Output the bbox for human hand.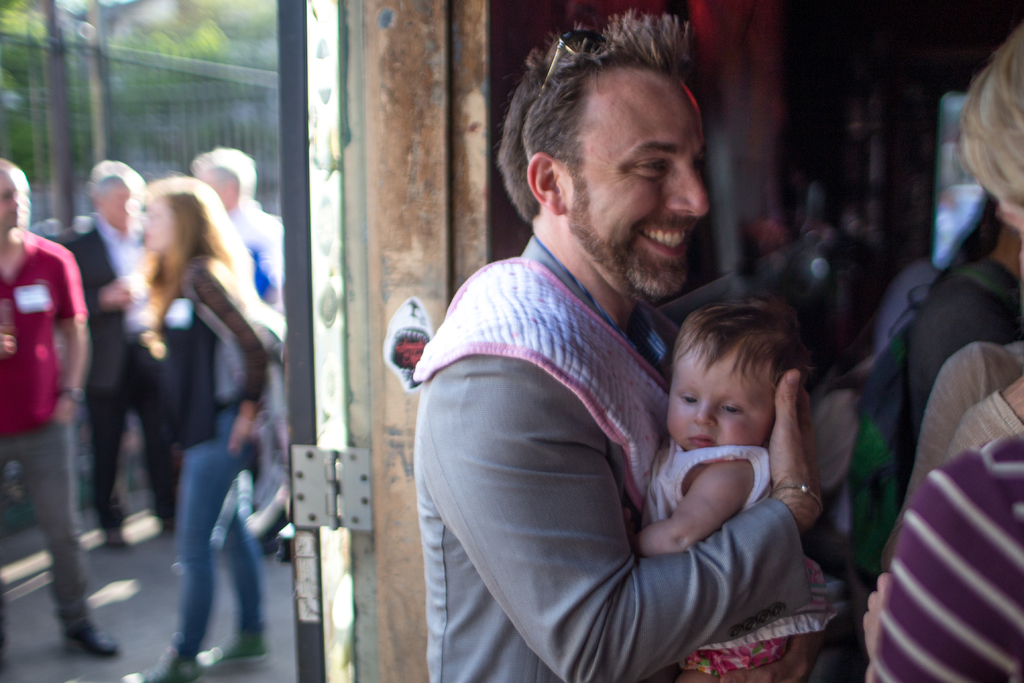
crop(719, 631, 811, 682).
